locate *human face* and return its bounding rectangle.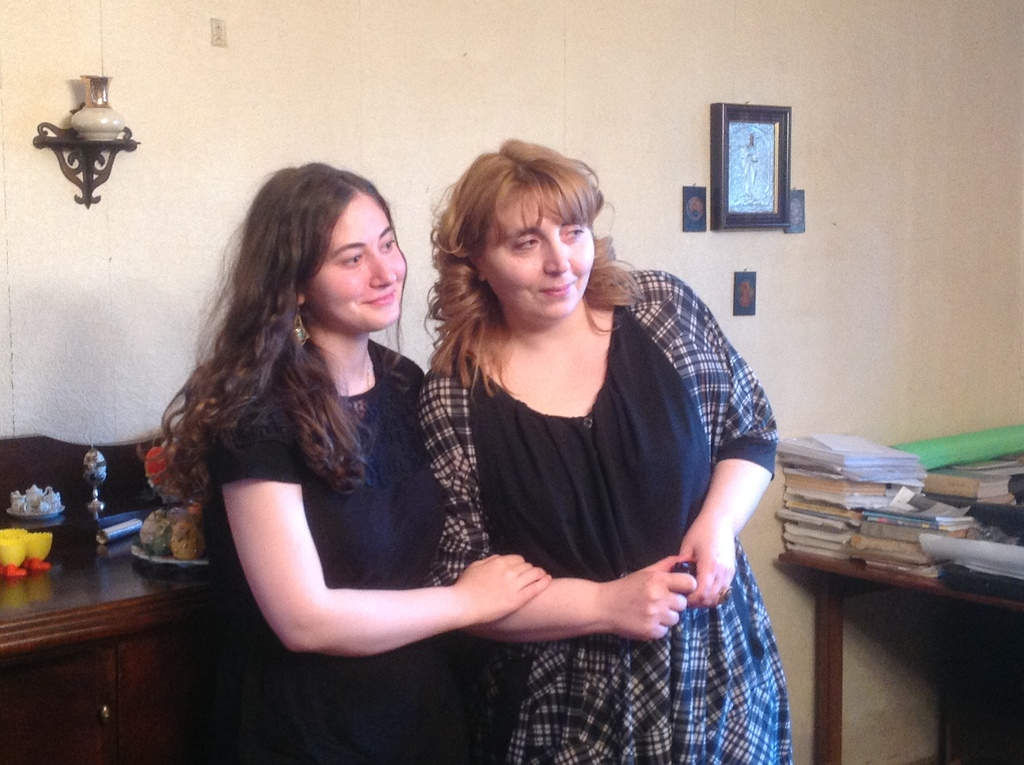
303, 192, 406, 329.
